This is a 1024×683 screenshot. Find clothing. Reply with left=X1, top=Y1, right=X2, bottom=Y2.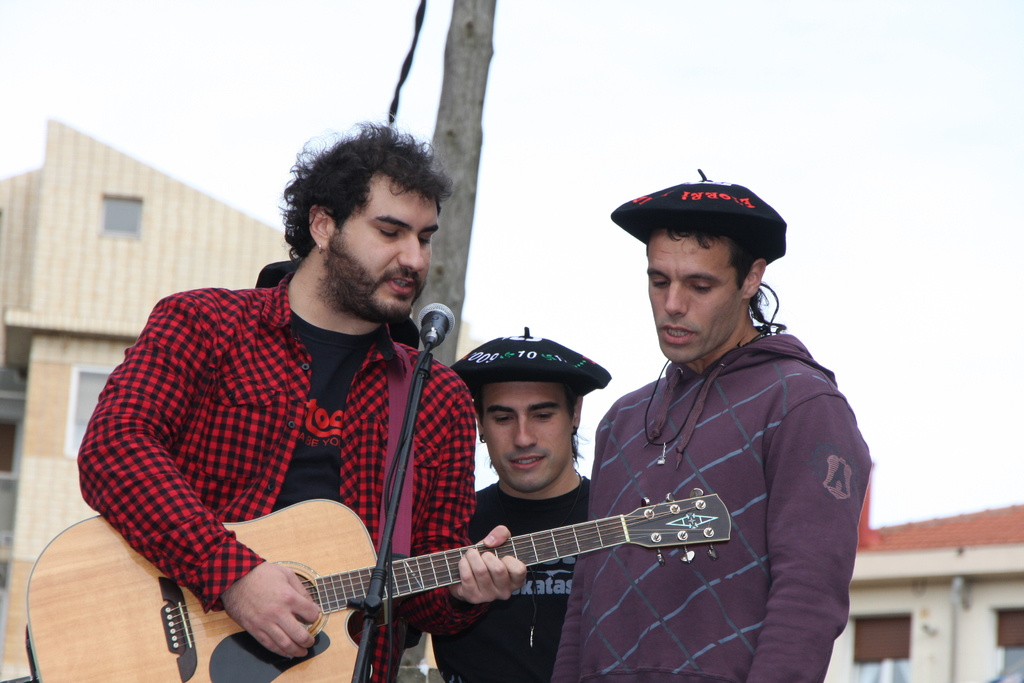
left=548, top=334, right=870, bottom=677.
